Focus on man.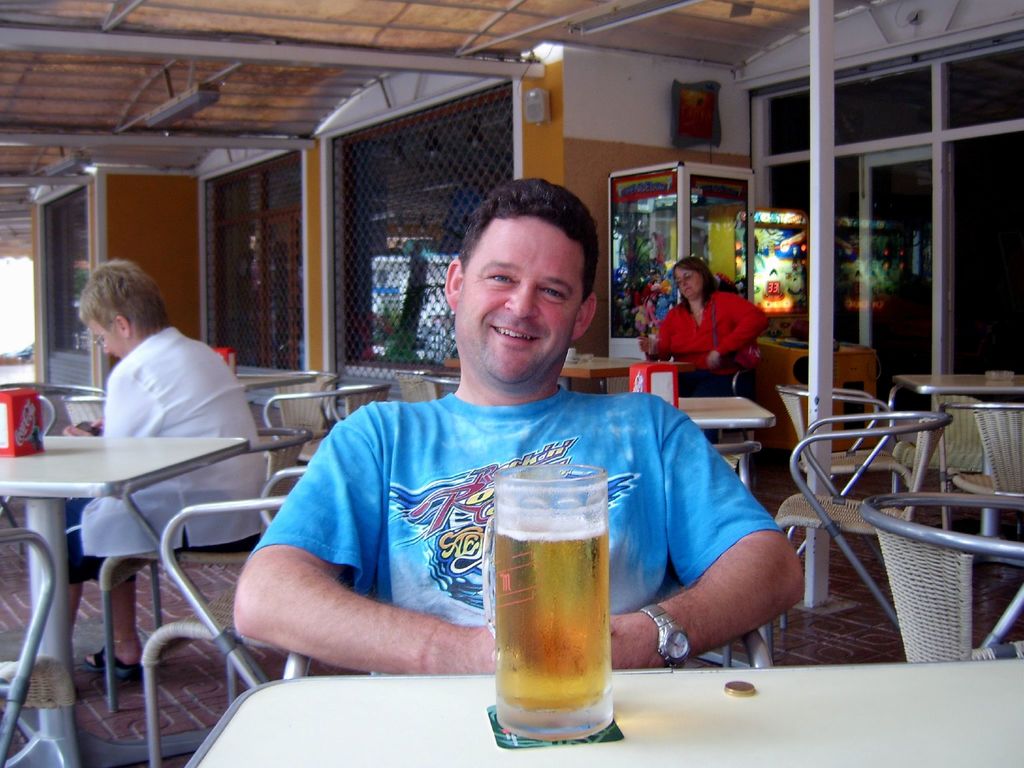
Focused at <box>250,204,754,755</box>.
